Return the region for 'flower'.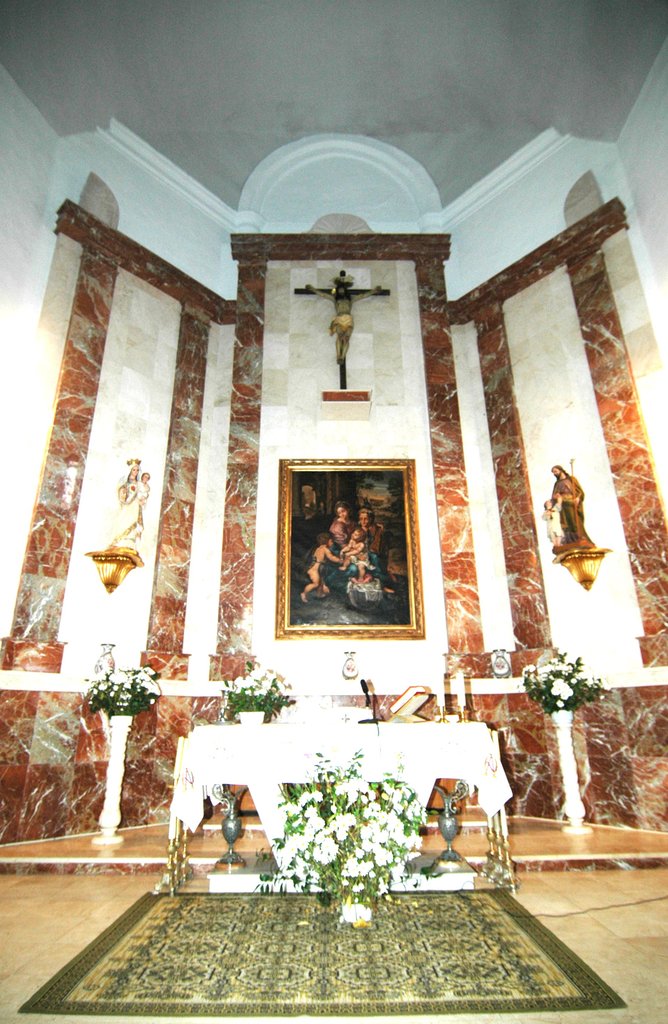
[522,655,601,706].
